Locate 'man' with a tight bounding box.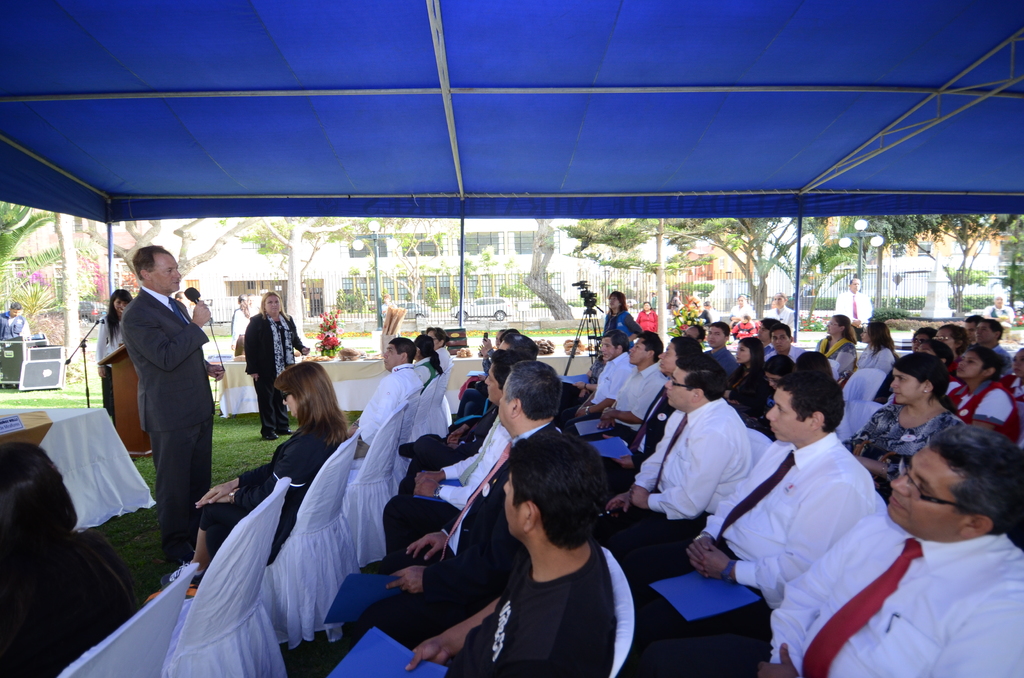
(346, 335, 422, 456).
